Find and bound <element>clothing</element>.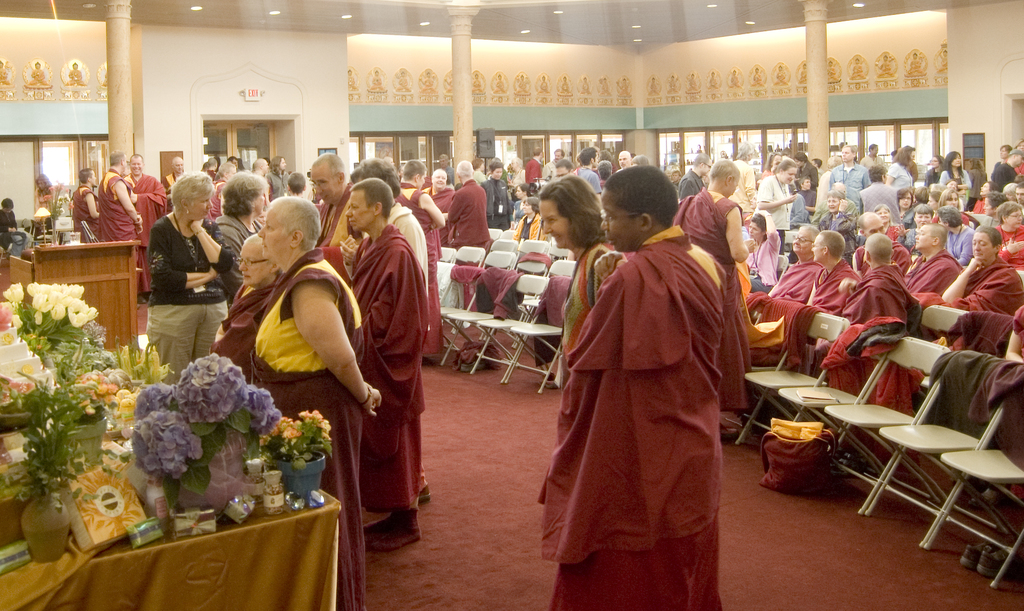
Bound: crop(424, 185, 456, 245).
